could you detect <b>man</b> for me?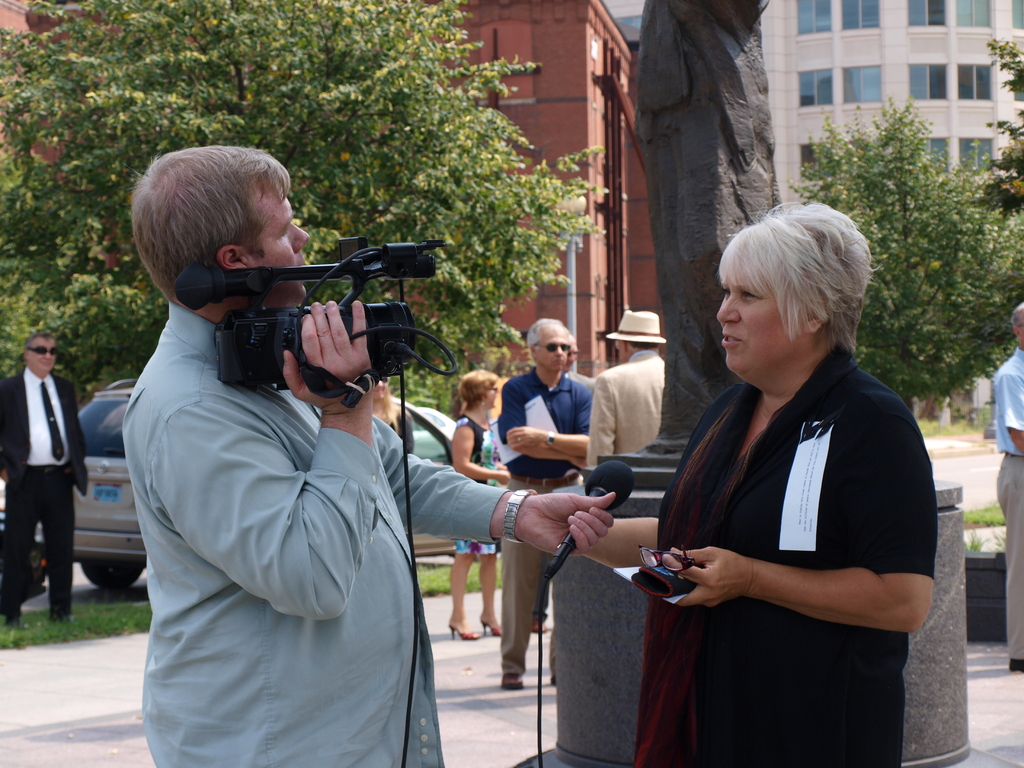
Detection result: box(3, 306, 90, 628).
